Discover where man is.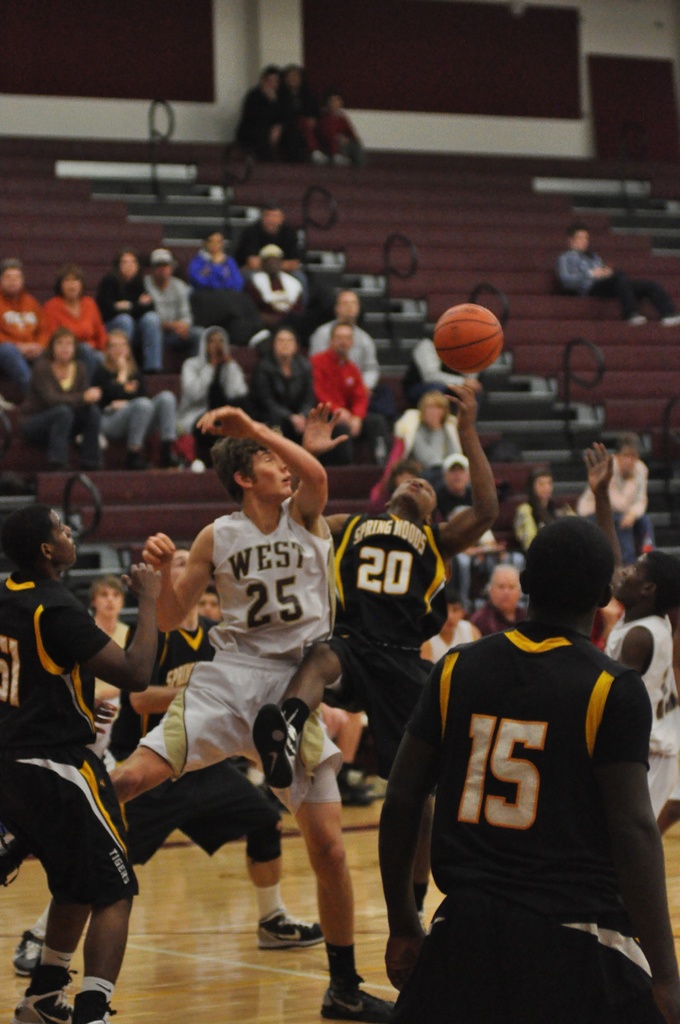
Discovered at <bbox>237, 201, 316, 316</bbox>.
